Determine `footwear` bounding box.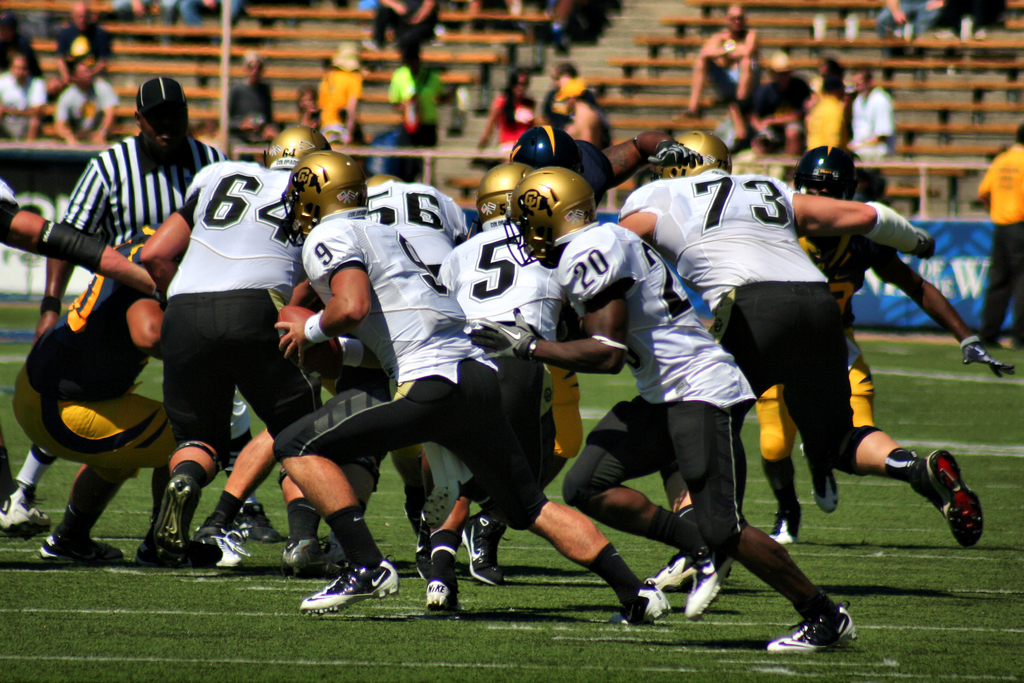
Determined: BBox(927, 443, 988, 546).
